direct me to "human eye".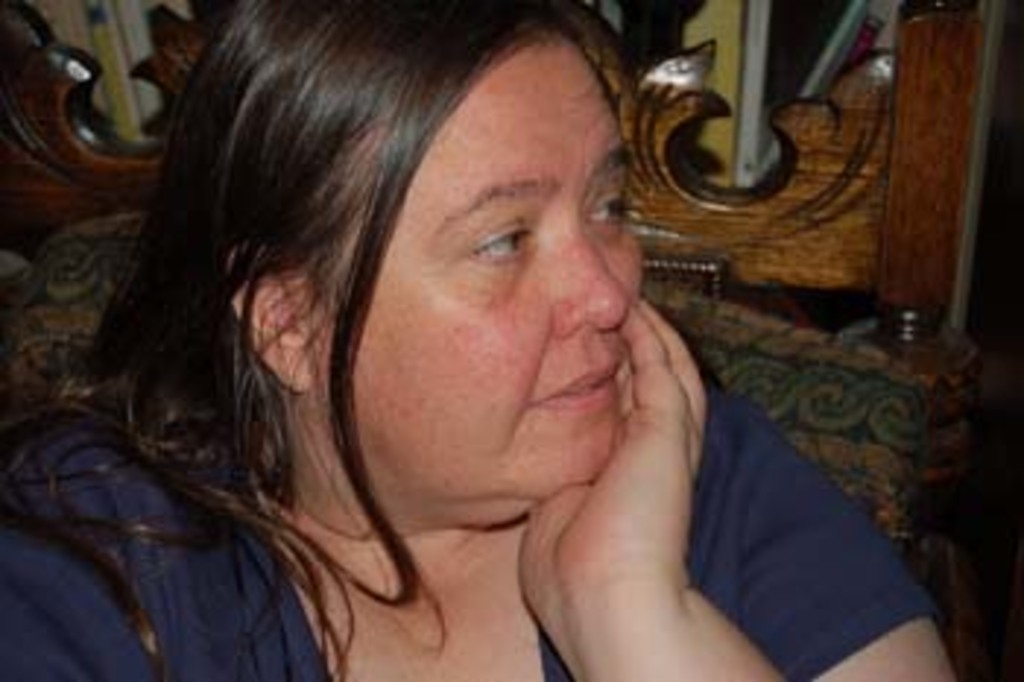
Direction: <bbox>579, 176, 638, 237</bbox>.
